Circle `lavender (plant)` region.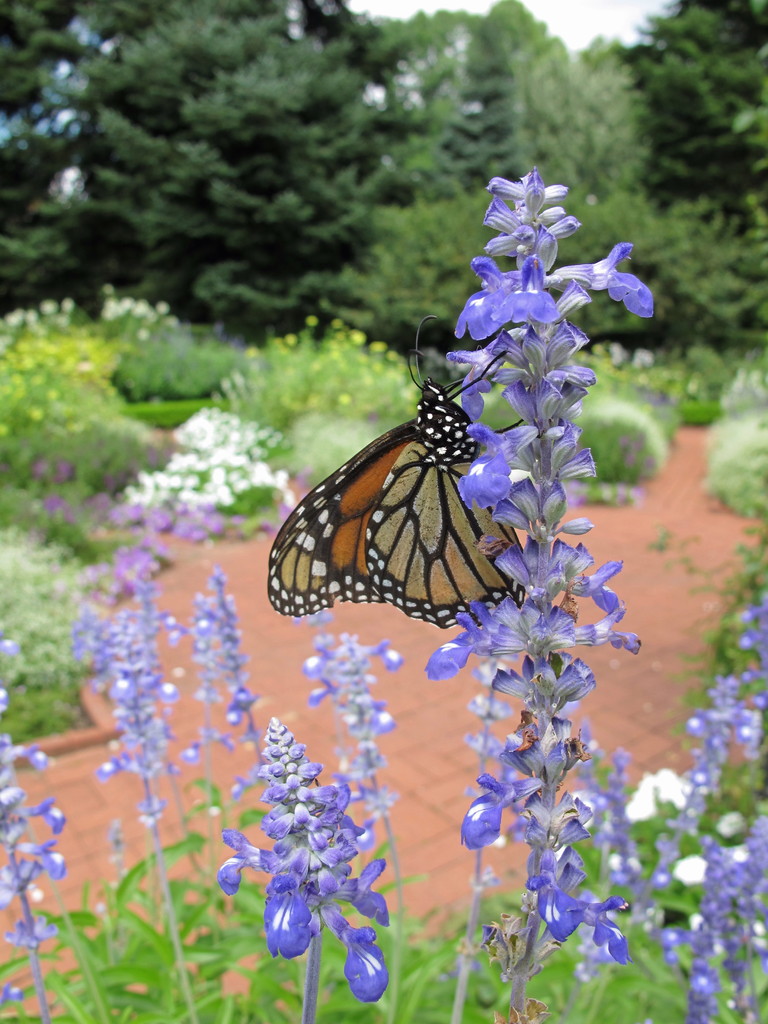
Region: [left=186, top=564, right=269, bottom=771].
